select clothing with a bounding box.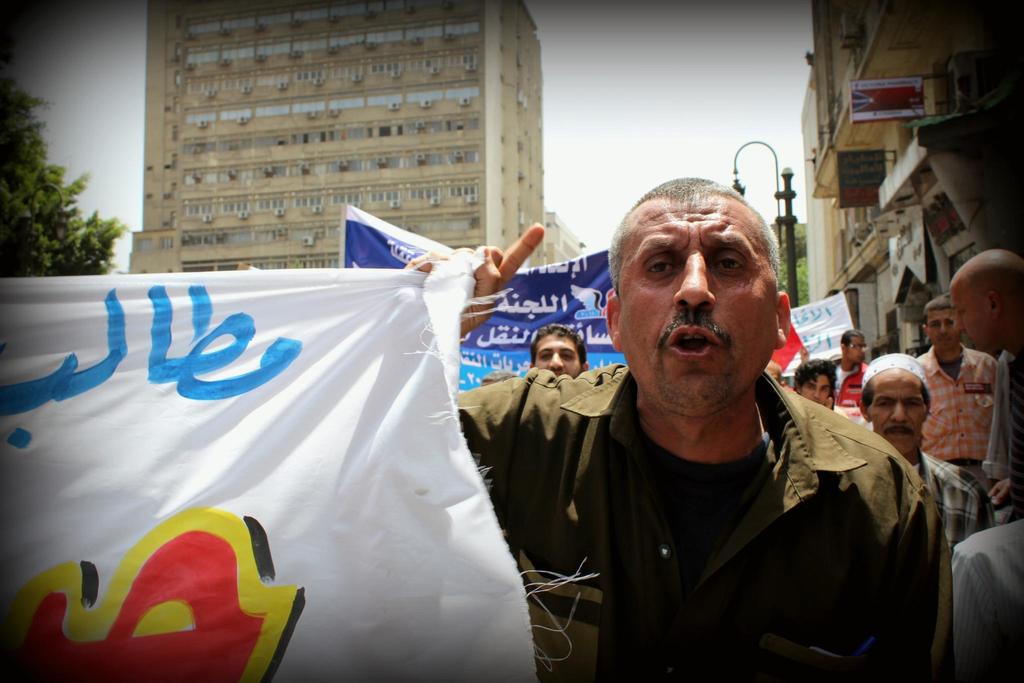
509, 361, 980, 682.
